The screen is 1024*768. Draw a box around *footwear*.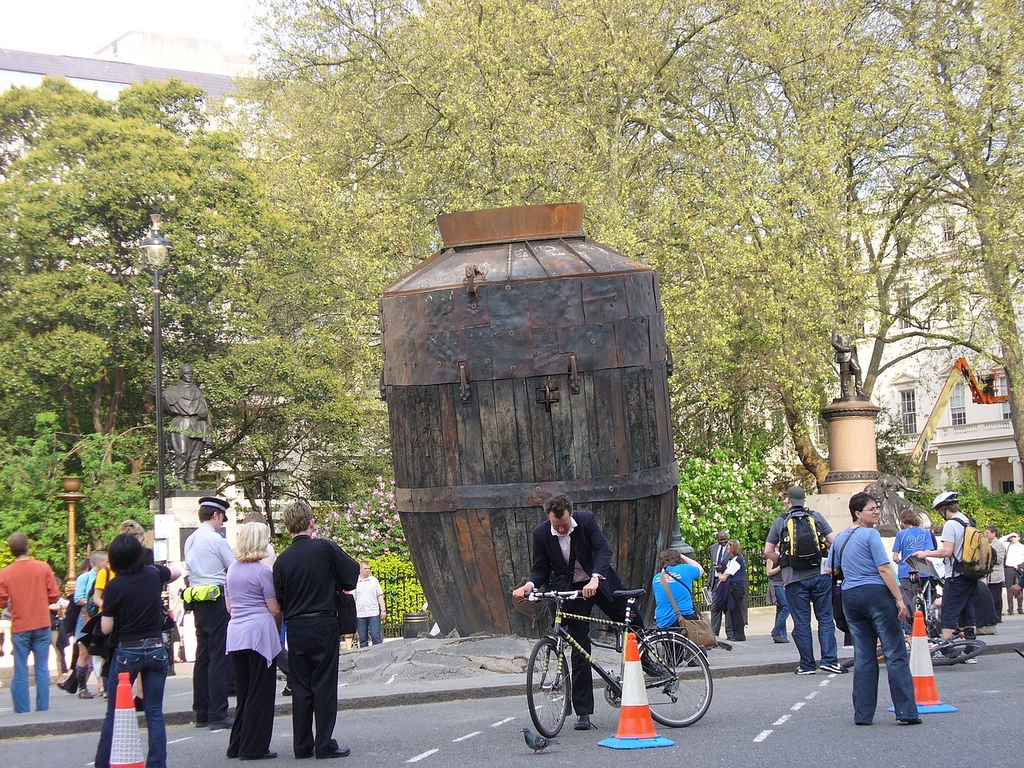
box=[574, 713, 595, 730].
